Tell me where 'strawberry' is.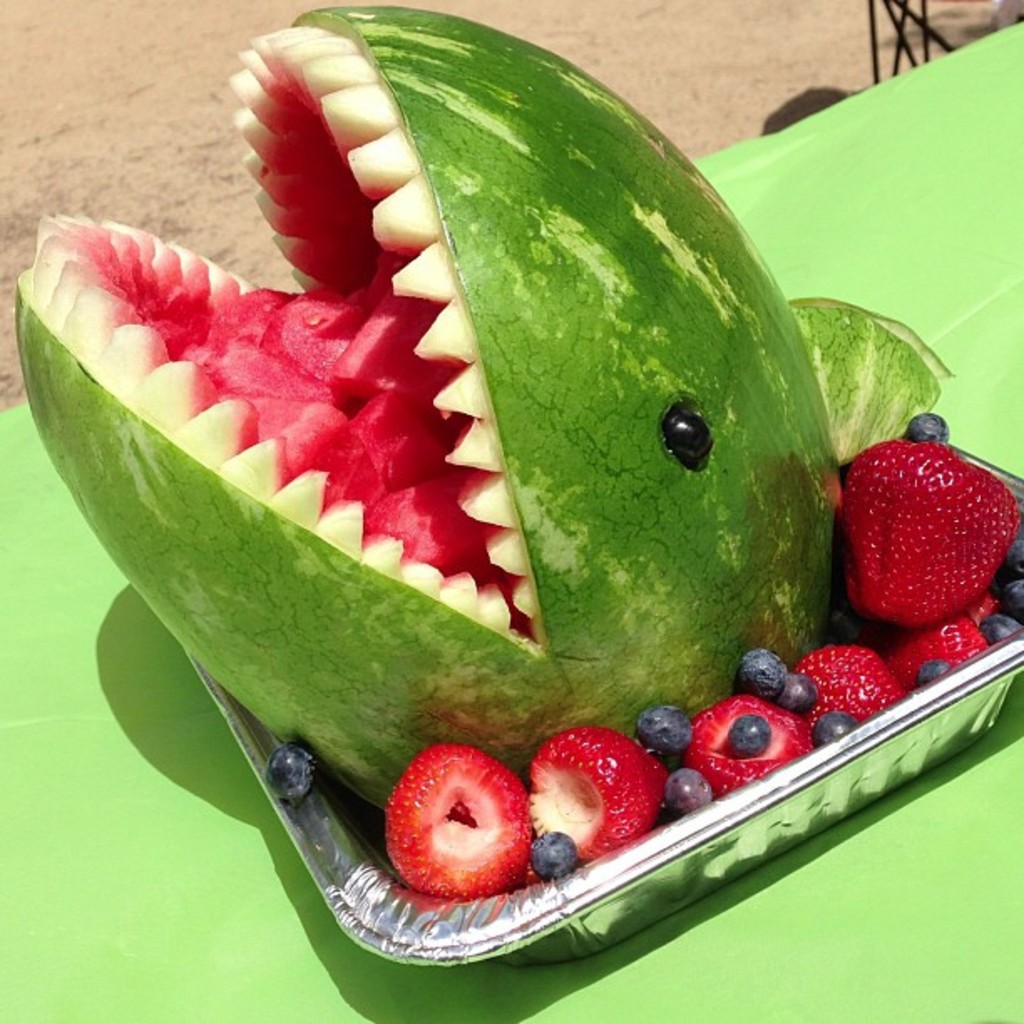
'strawberry' is at box=[833, 420, 1011, 644].
